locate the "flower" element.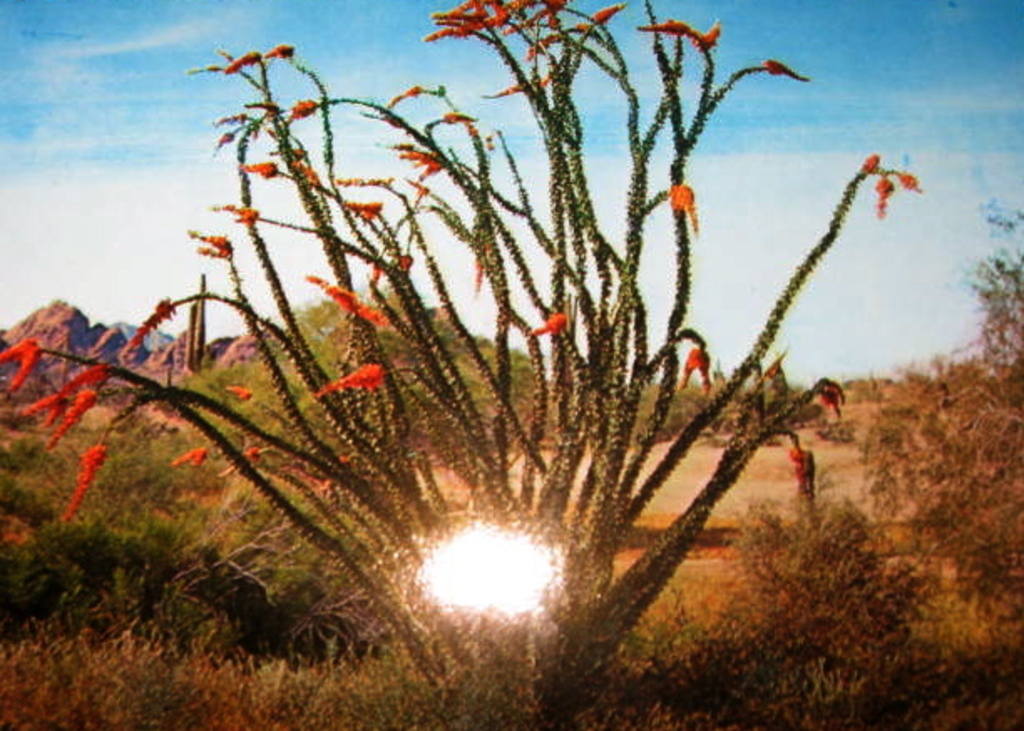
Element bbox: [766, 55, 810, 84].
